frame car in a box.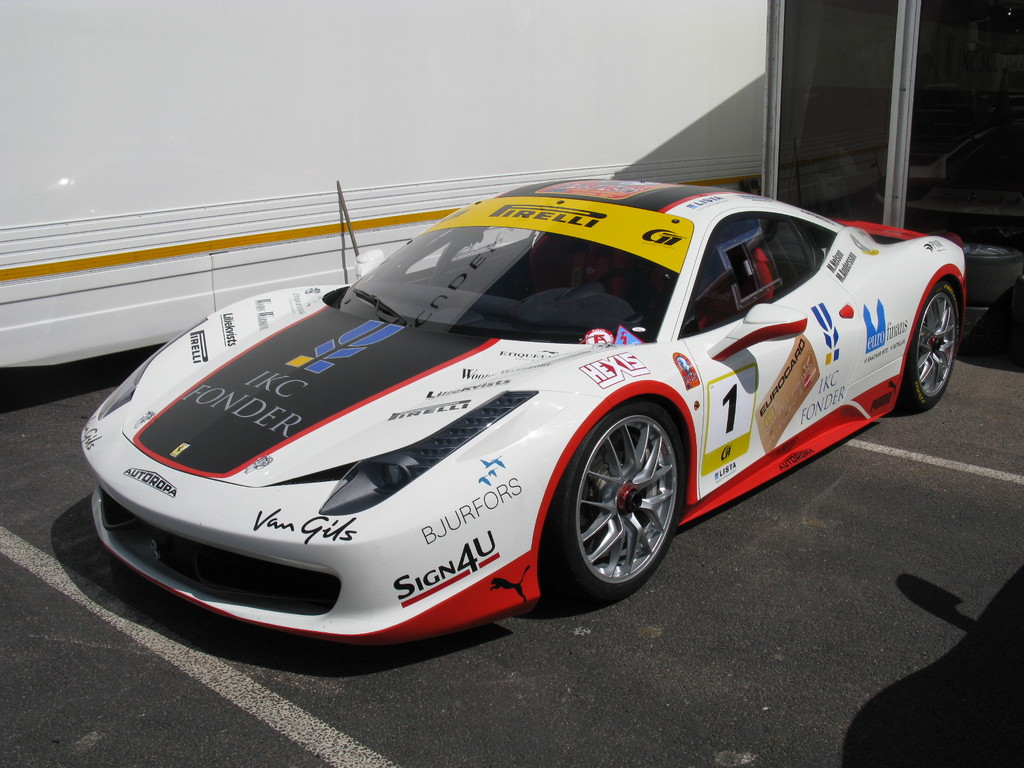
BBox(72, 172, 973, 647).
